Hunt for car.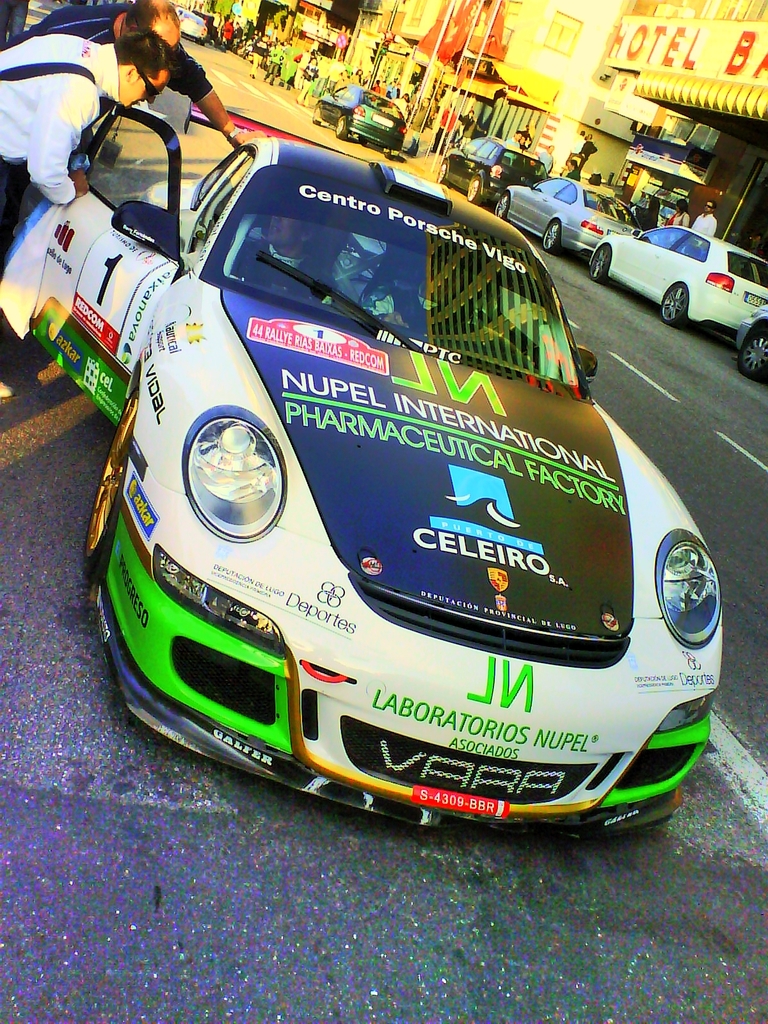
Hunted down at 312:84:408:146.
